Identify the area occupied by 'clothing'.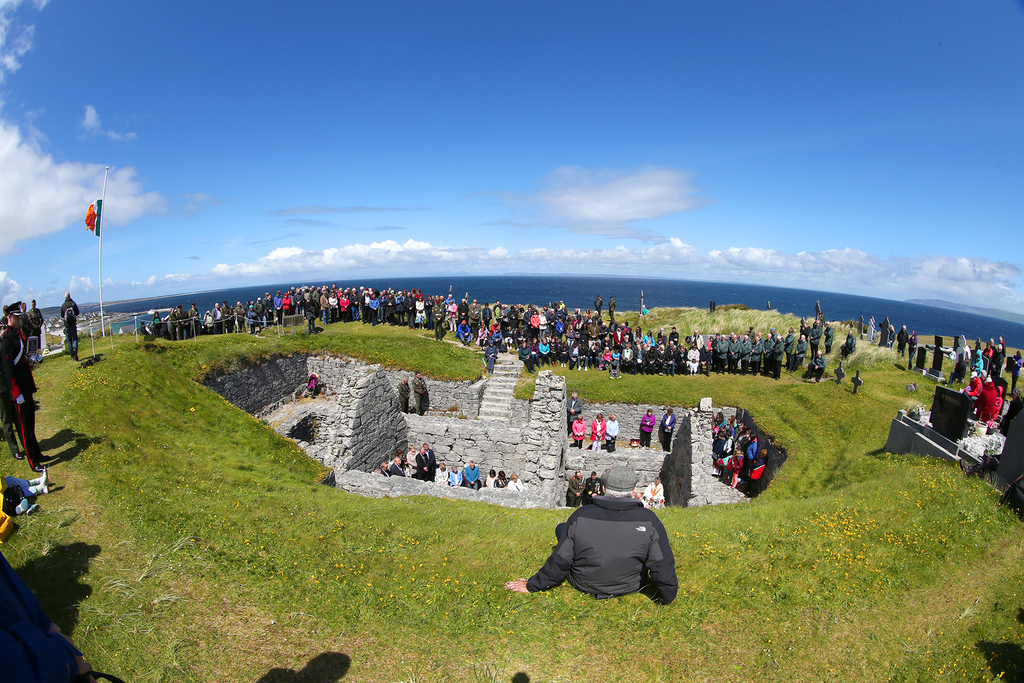
Area: x1=0, y1=471, x2=34, y2=497.
